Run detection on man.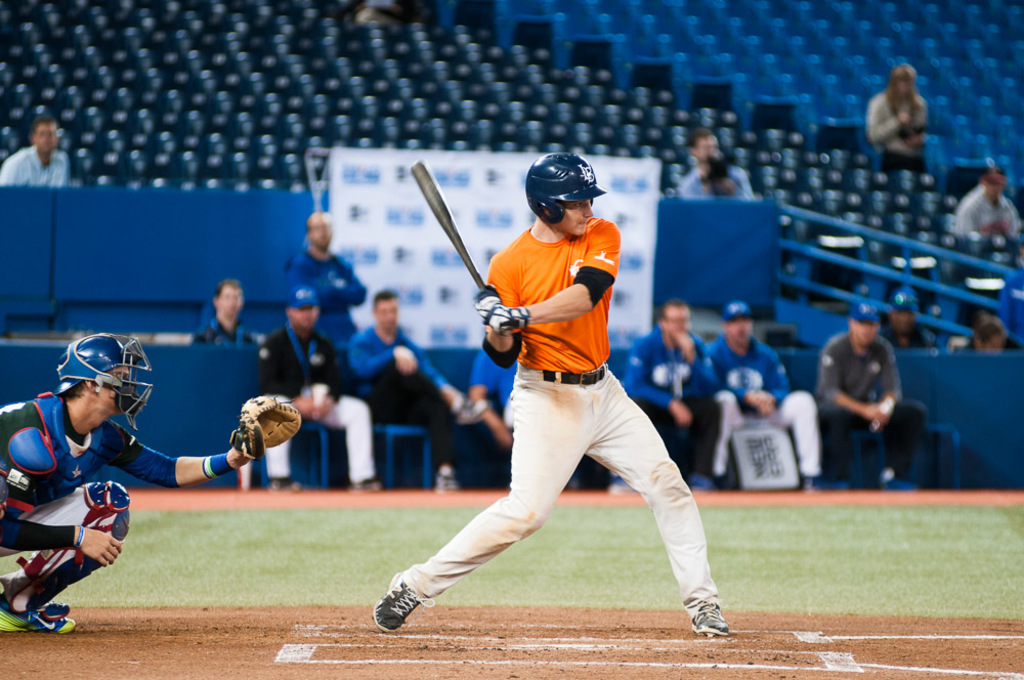
Result: [x1=285, y1=209, x2=371, y2=368].
